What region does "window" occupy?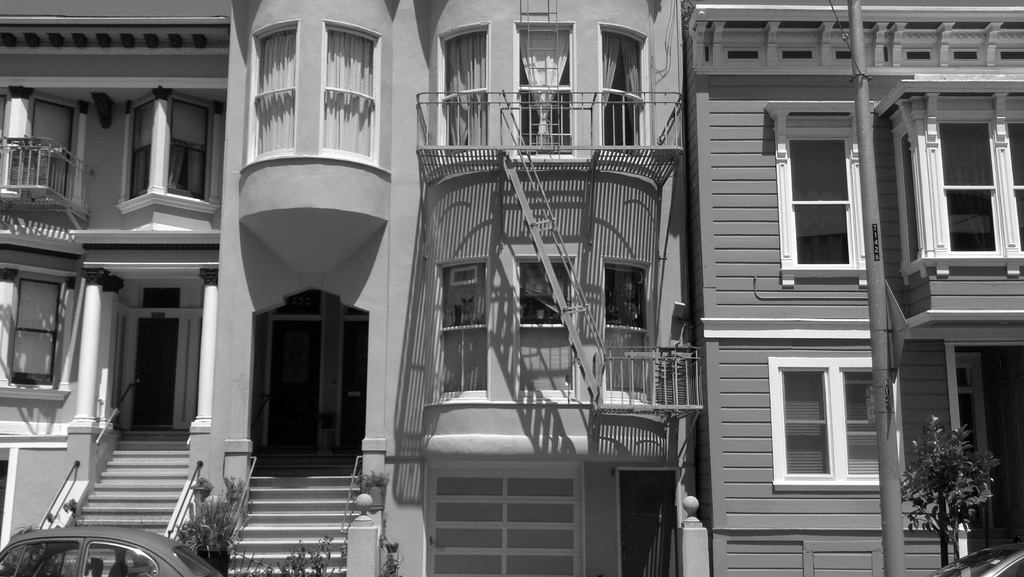
[x1=516, y1=23, x2=572, y2=154].
